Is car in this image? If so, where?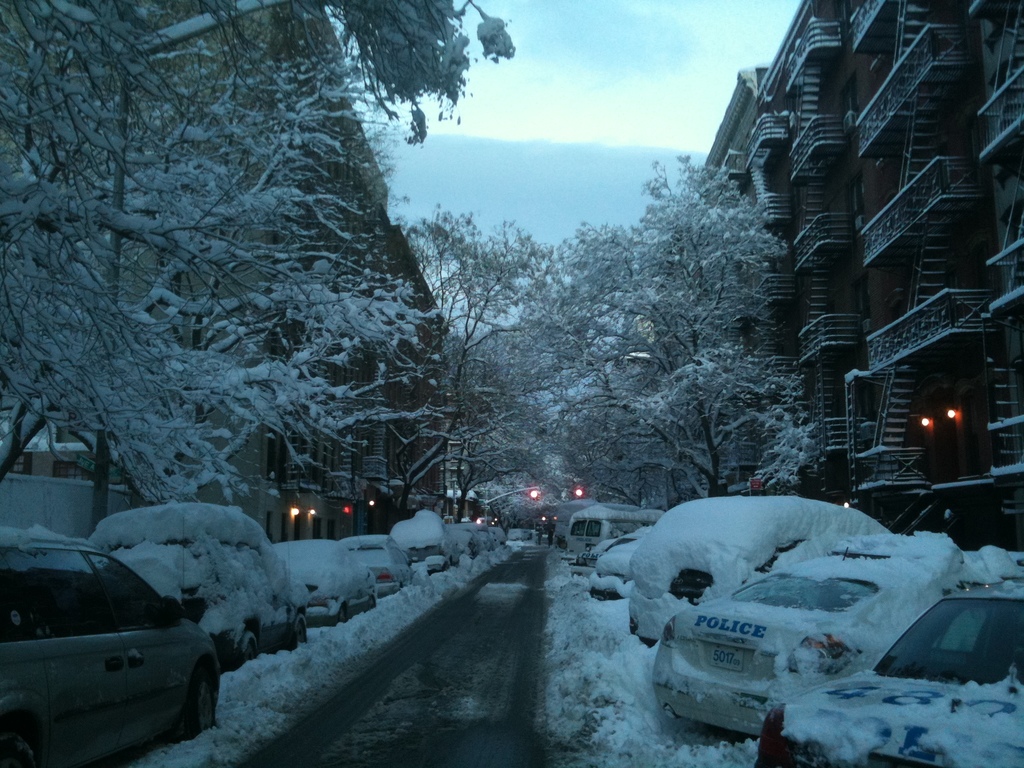
Yes, at Rect(348, 538, 417, 600).
